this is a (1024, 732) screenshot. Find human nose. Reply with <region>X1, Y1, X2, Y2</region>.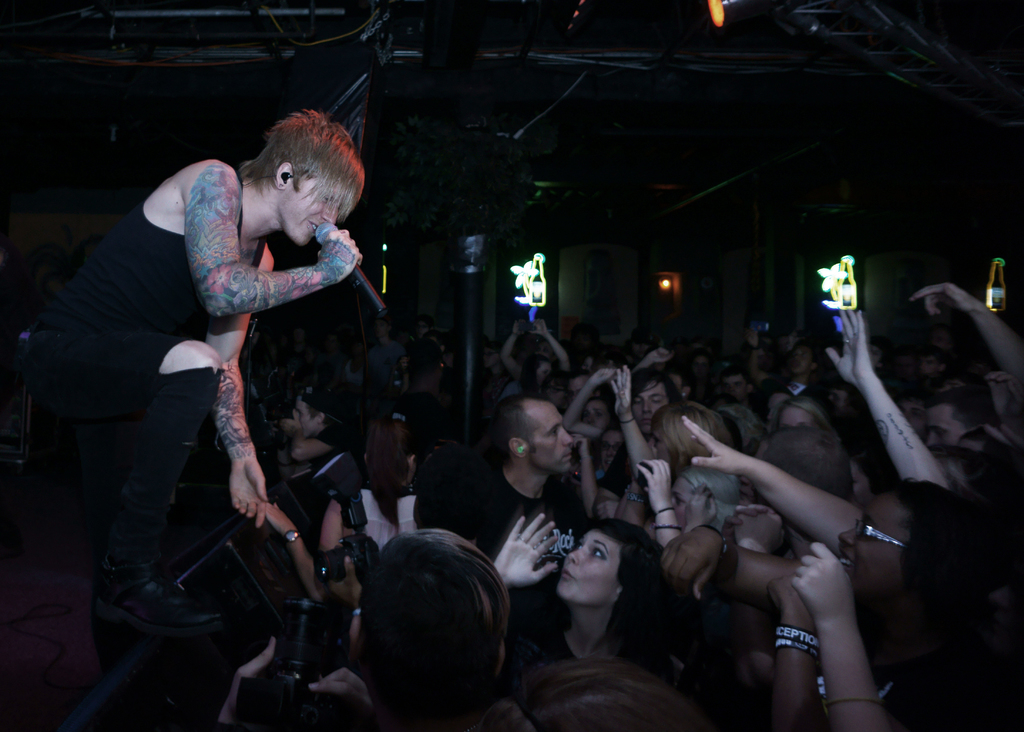
<region>545, 389, 552, 396</region>.
